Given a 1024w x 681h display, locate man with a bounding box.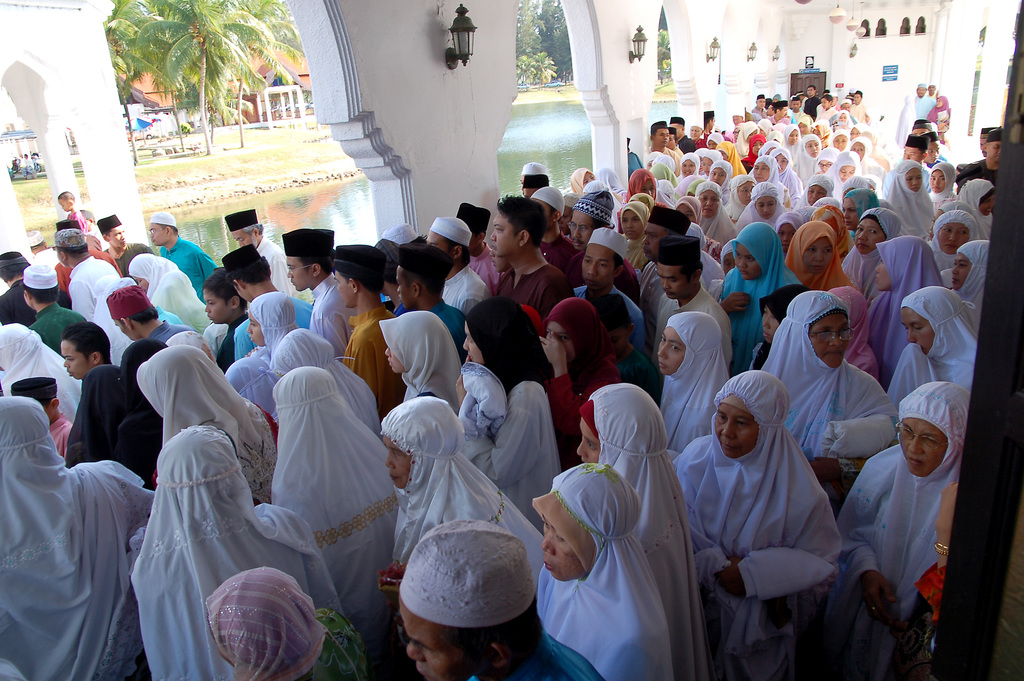
Located: 540, 183, 582, 282.
